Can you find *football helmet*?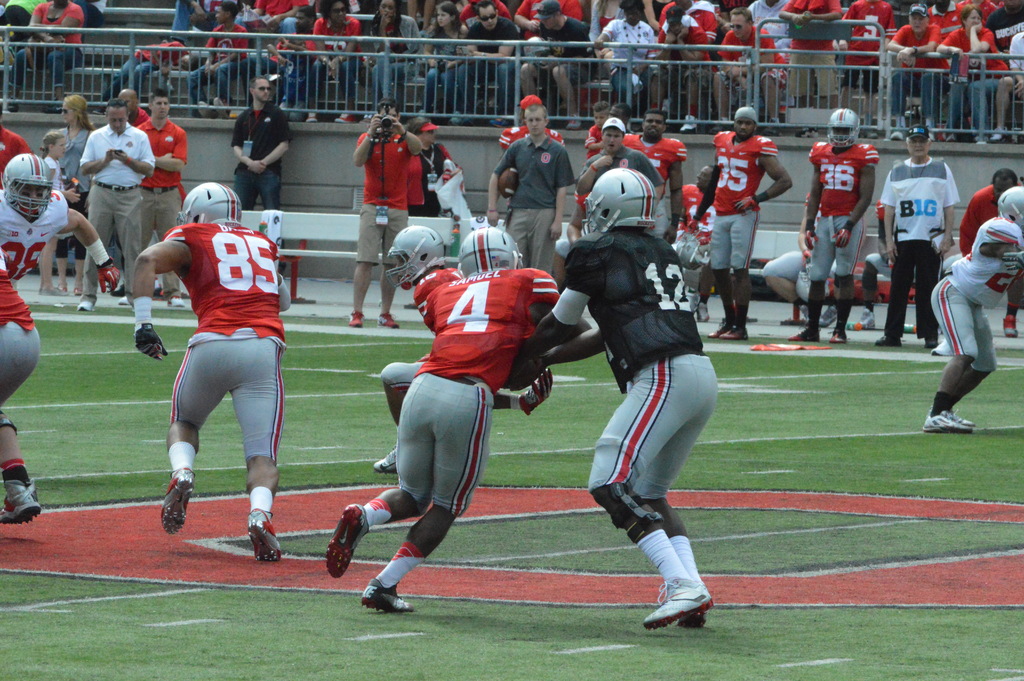
Yes, bounding box: bbox(5, 156, 59, 218).
